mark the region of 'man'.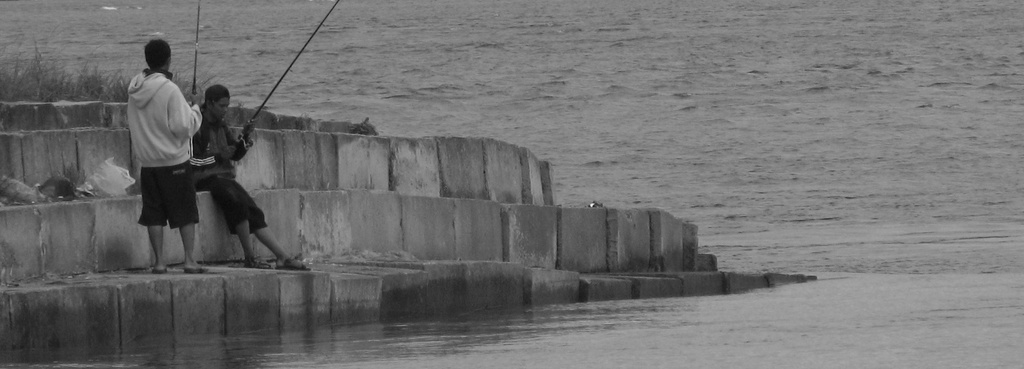
Region: left=112, top=40, right=227, bottom=270.
